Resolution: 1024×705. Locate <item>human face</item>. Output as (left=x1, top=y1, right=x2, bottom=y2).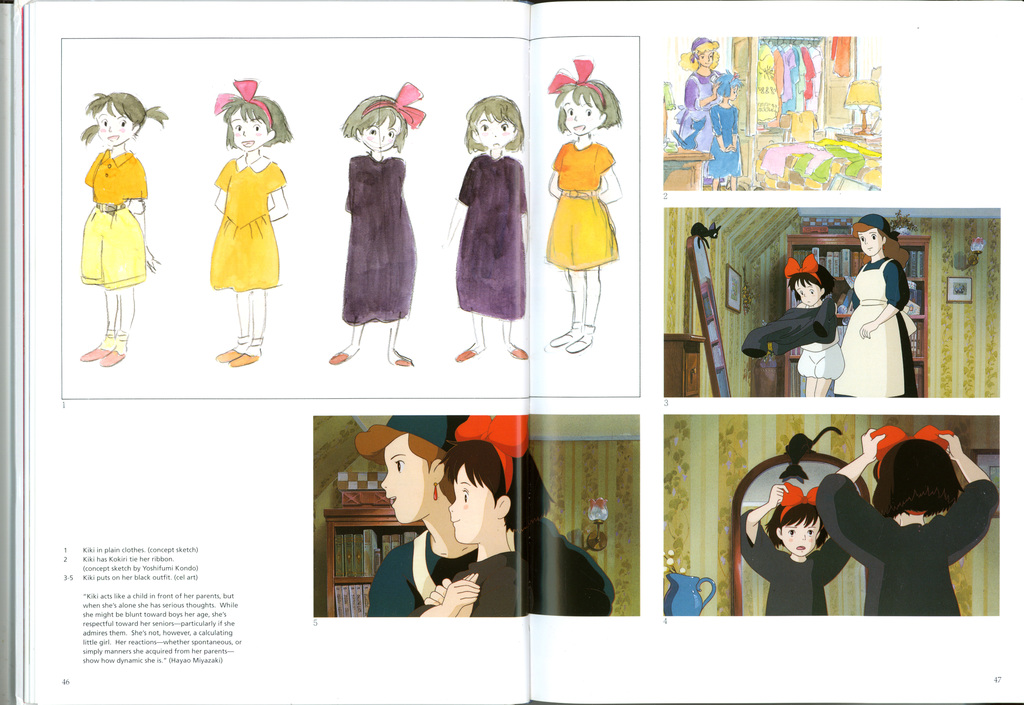
(left=448, top=464, right=487, bottom=543).
